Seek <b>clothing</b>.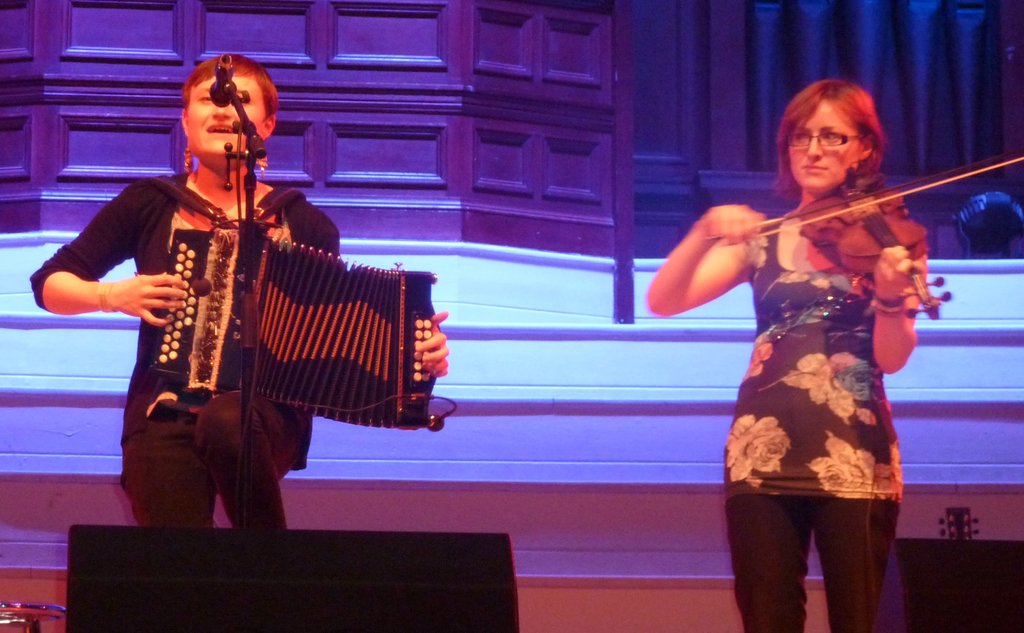
{"x1": 28, "y1": 169, "x2": 340, "y2": 531}.
